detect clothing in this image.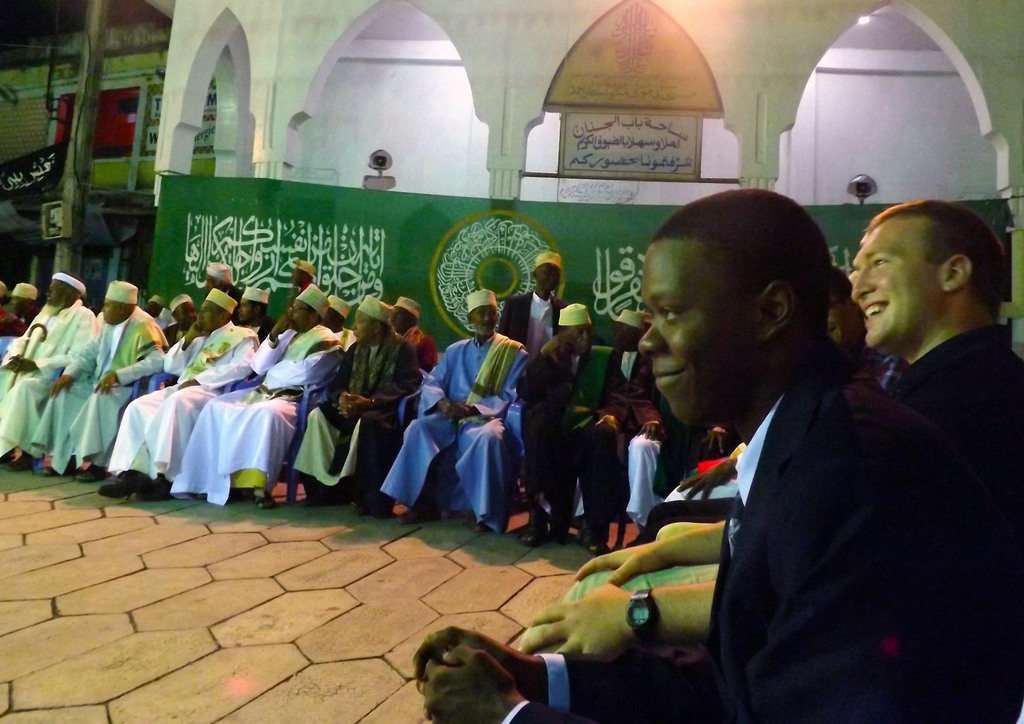
Detection: <bbox>117, 329, 206, 399</bbox>.
